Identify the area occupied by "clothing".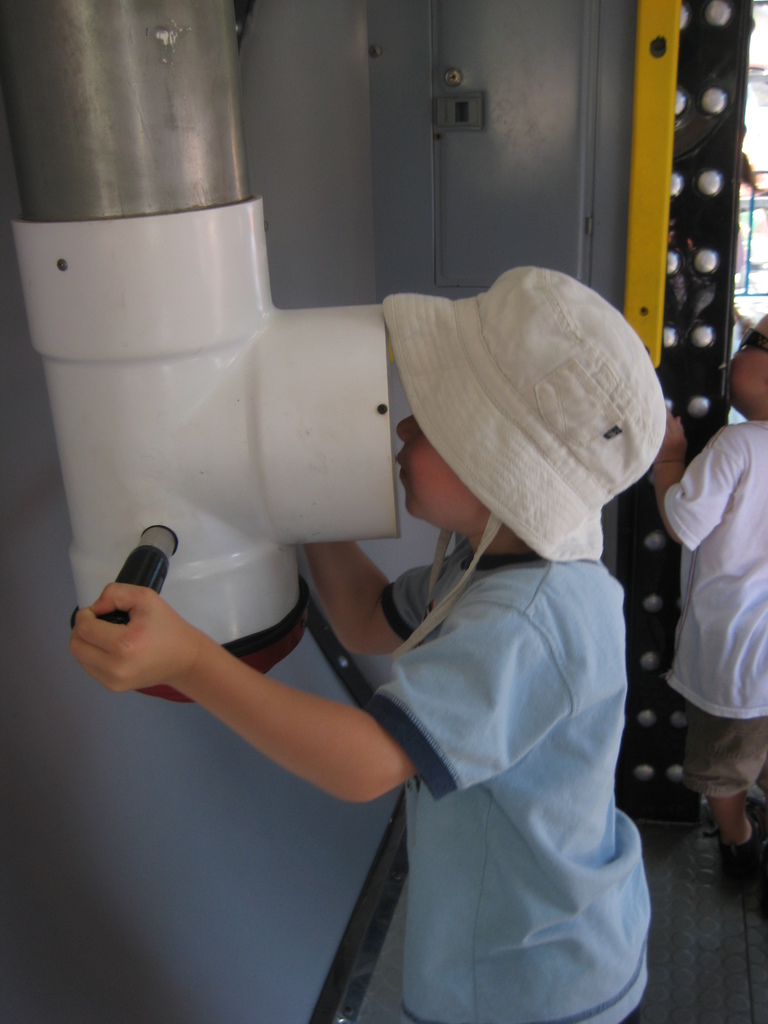
Area: bbox(353, 547, 653, 1023).
